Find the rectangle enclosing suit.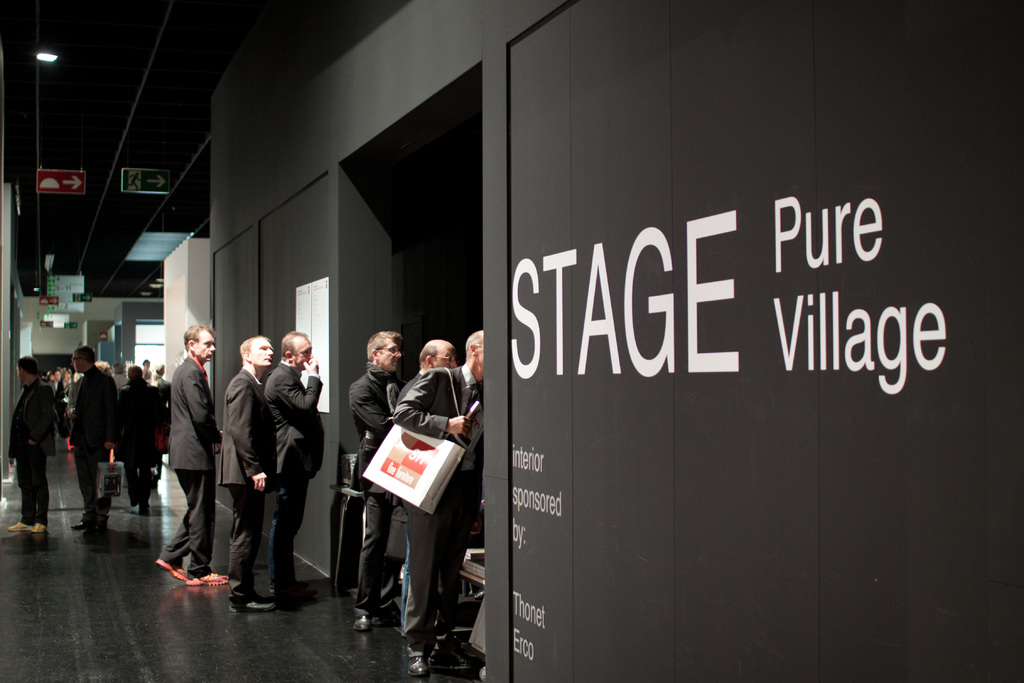
148 342 223 572.
